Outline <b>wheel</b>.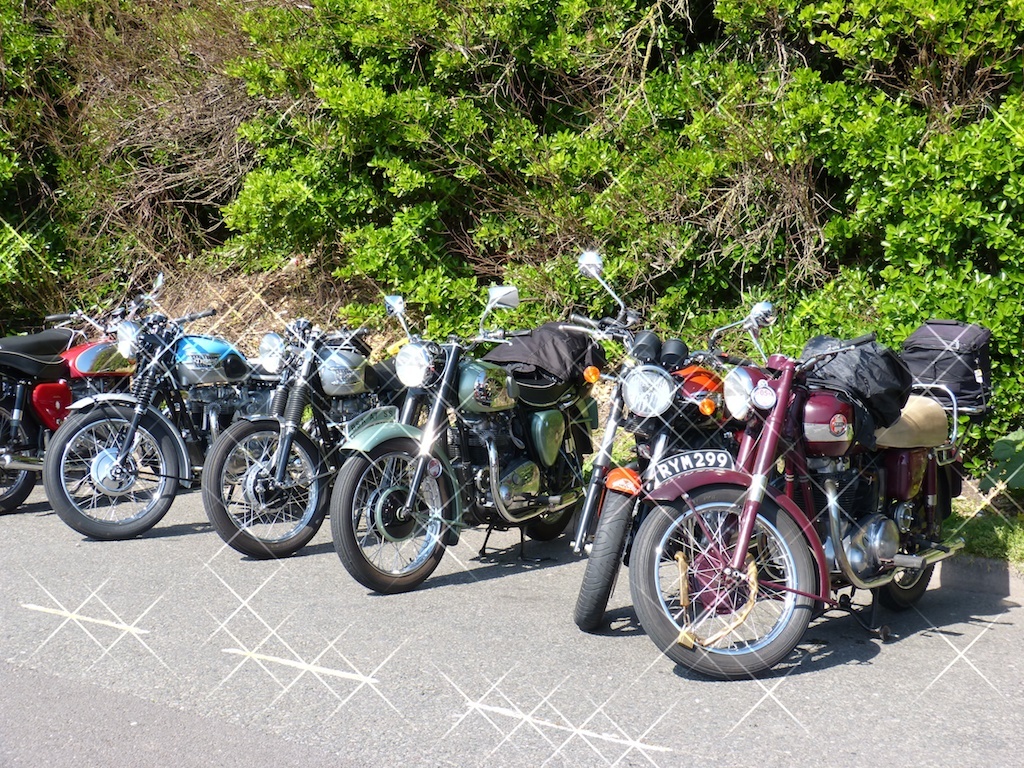
Outline: box(199, 419, 327, 560).
